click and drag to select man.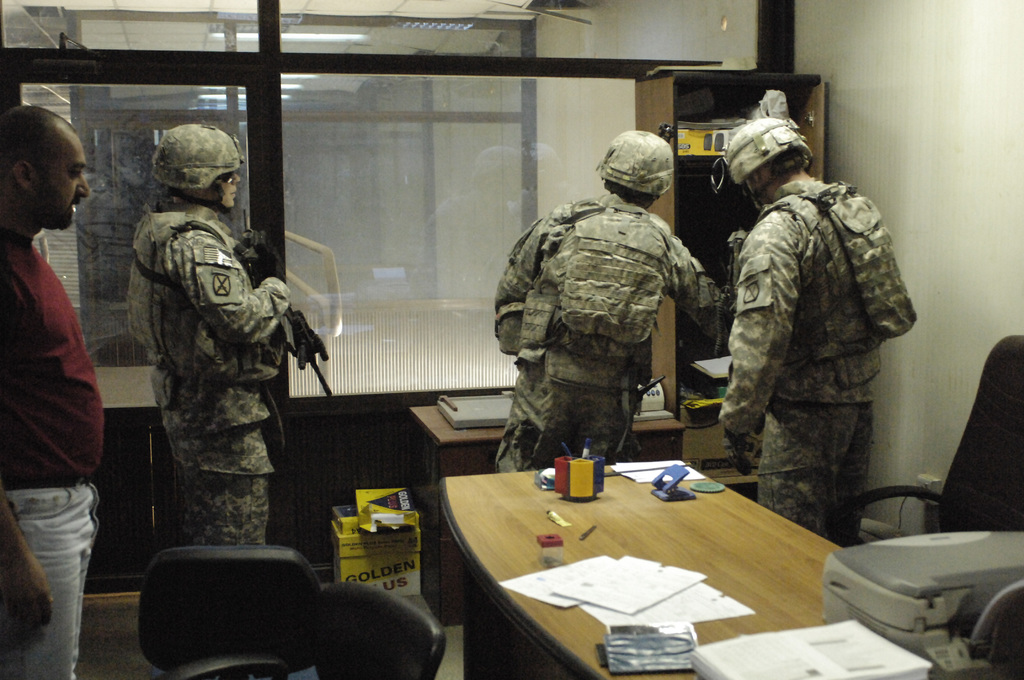
Selection: <bbox>122, 122, 294, 546</bbox>.
